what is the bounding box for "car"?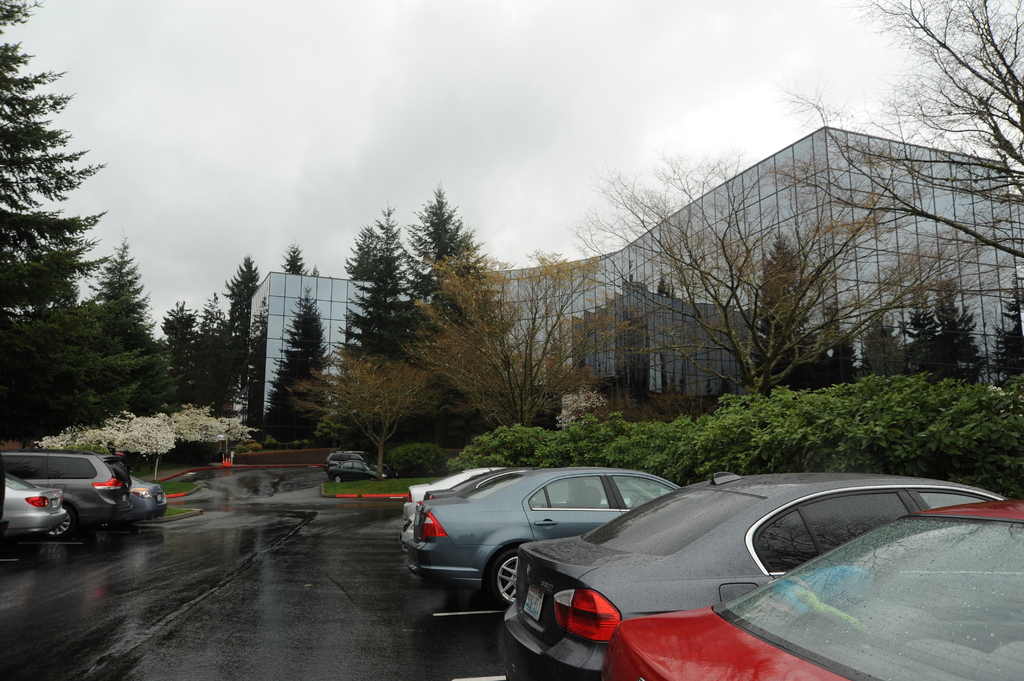
bbox=[5, 470, 68, 541].
